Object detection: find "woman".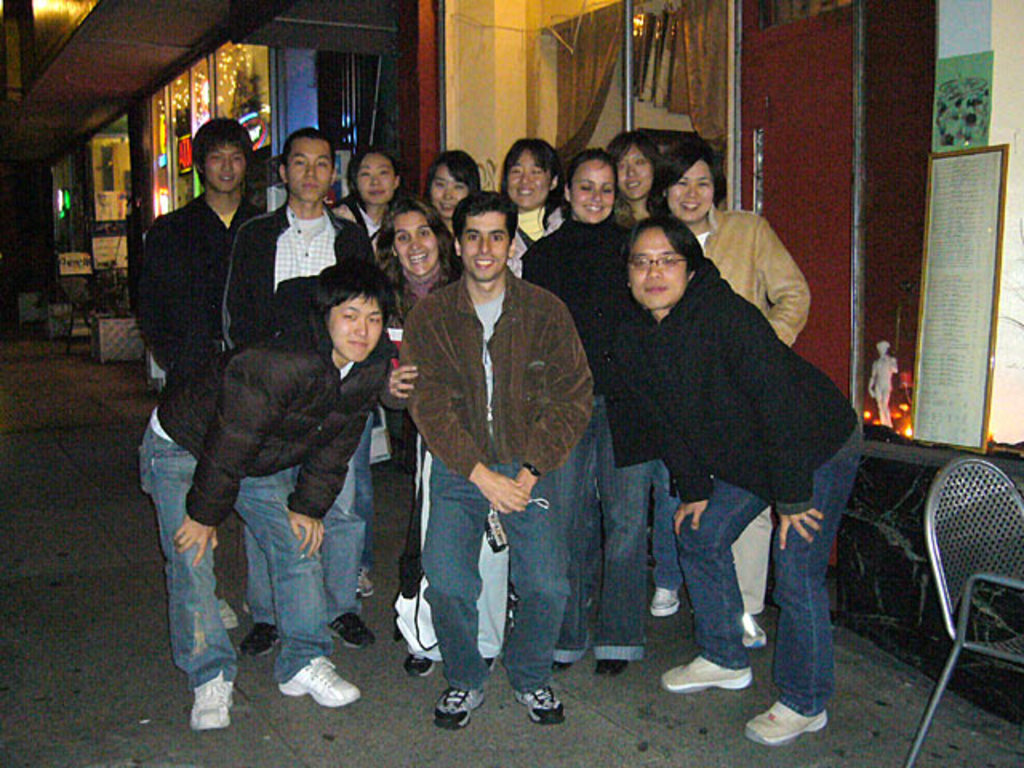
{"left": 490, "top": 133, "right": 571, "bottom": 288}.
